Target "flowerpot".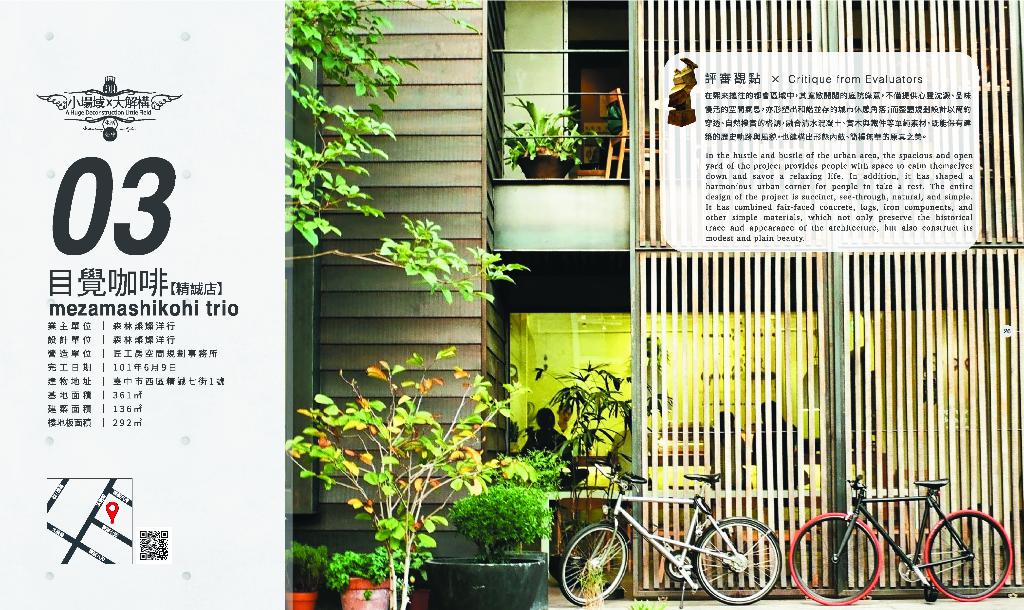
Target region: Rect(337, 570, 403, 609).
